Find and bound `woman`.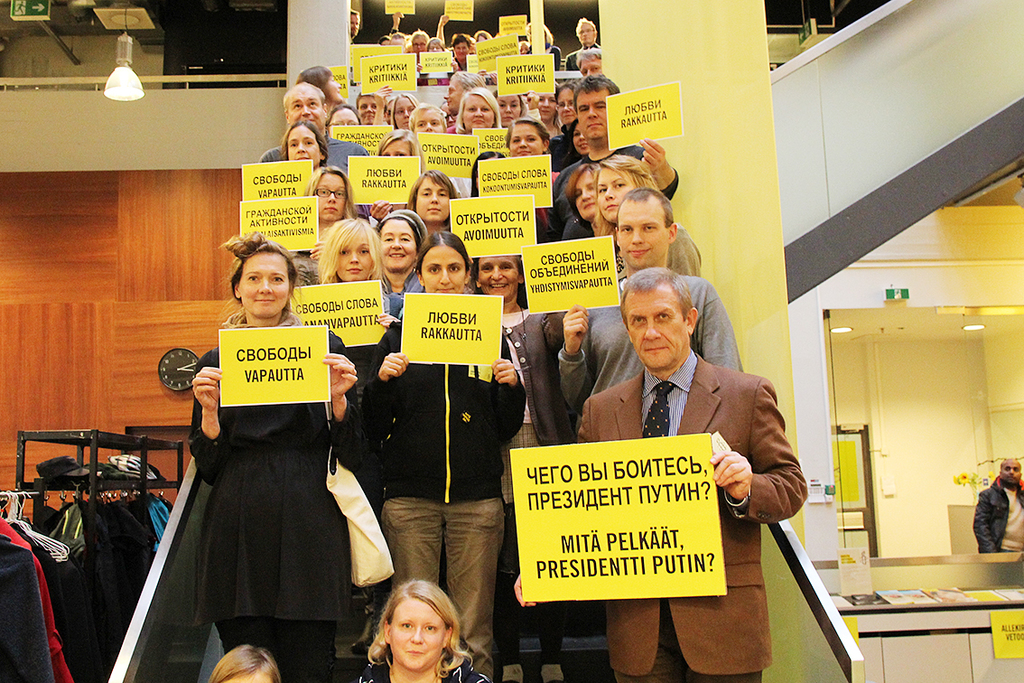
Bound: 315:220:402:650.
